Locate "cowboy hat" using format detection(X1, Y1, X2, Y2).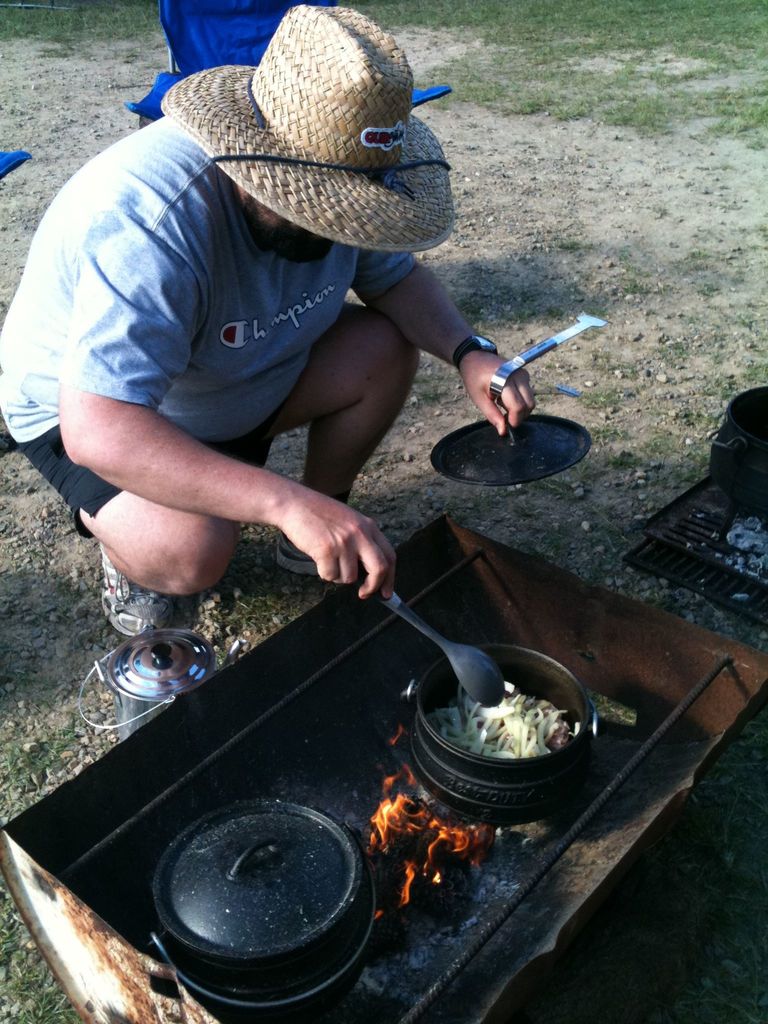
detection(154, 0, 455, 260).
